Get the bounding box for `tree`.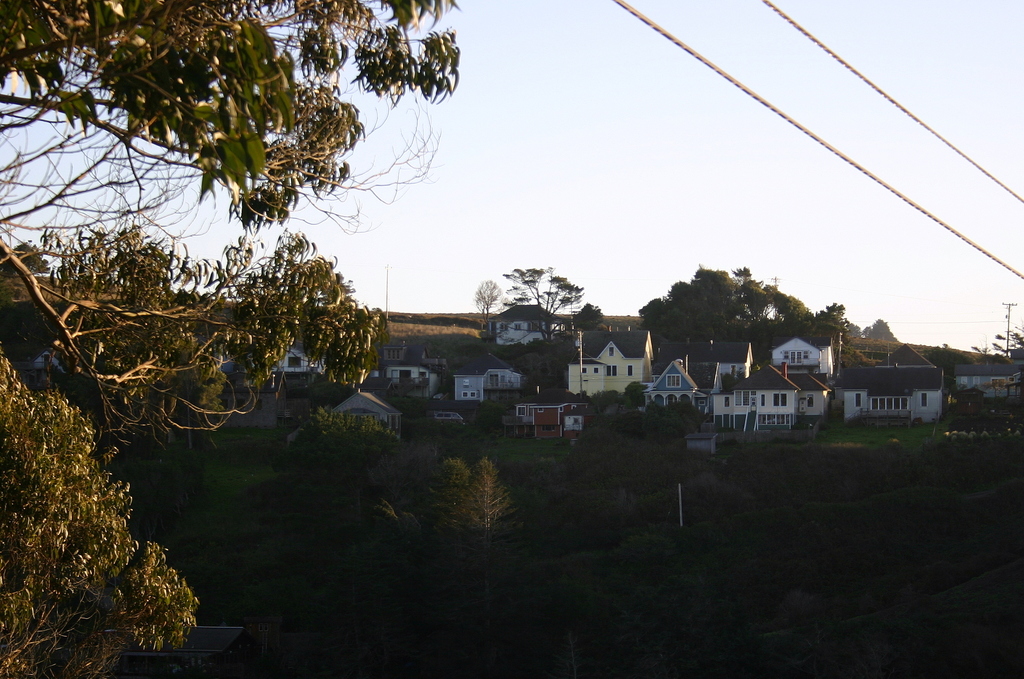
[left=667, top=404, right=707, bottom=423].
